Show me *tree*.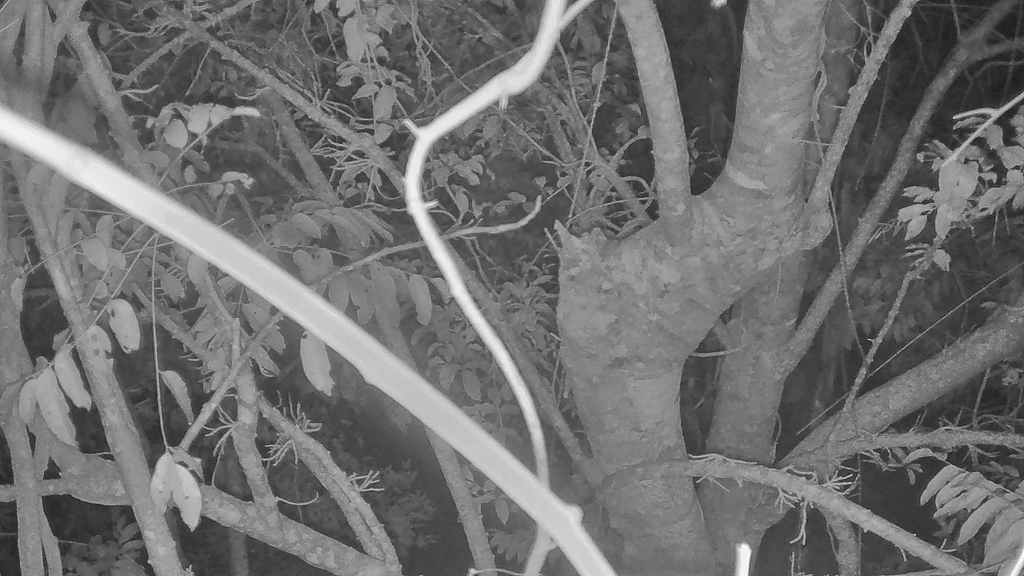
*tree* is here: <box>0,0,1023,575</box>.
